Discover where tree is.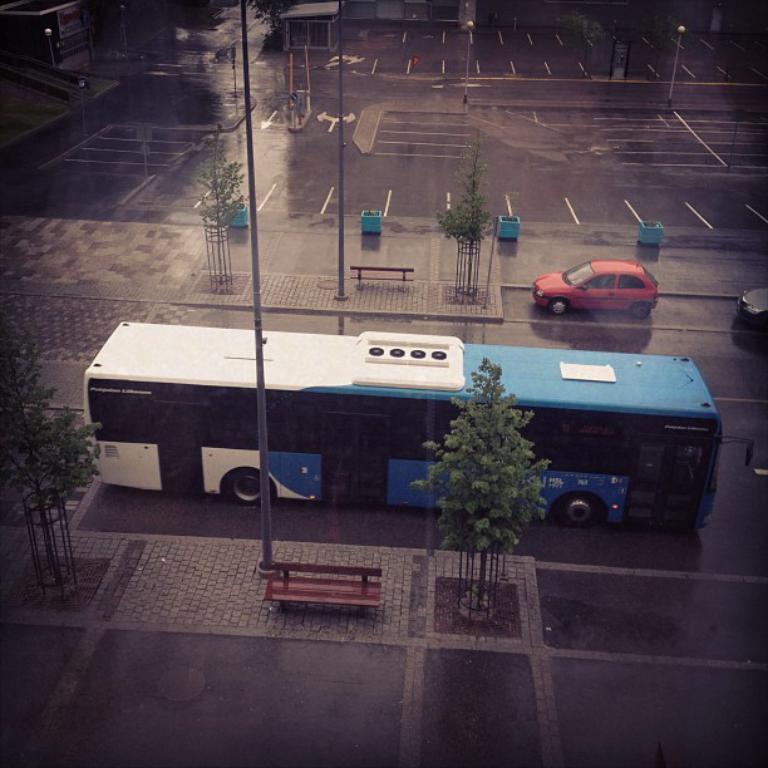
Discovered at locate(435, 125, 504, 297).
